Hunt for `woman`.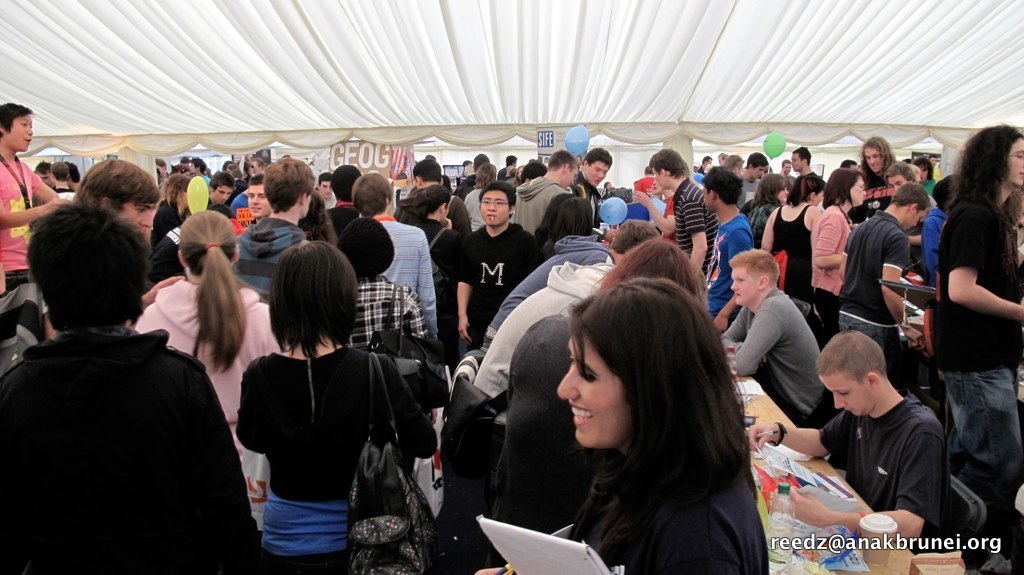
Hunted down at <bbox>744, 173, 795, 250</bbox>.
